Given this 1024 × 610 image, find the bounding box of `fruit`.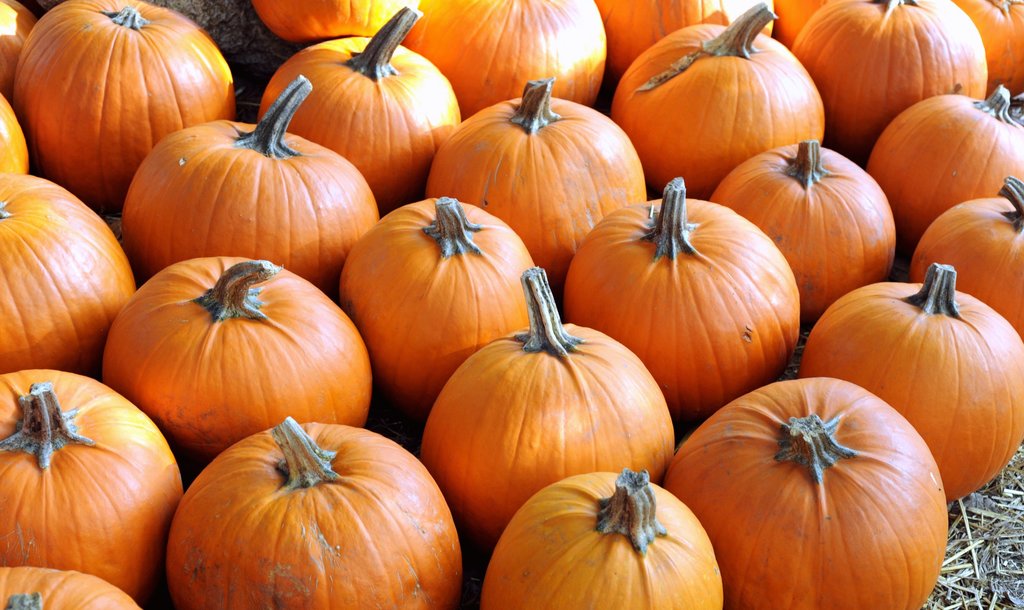
614, 3, 825, 197.
